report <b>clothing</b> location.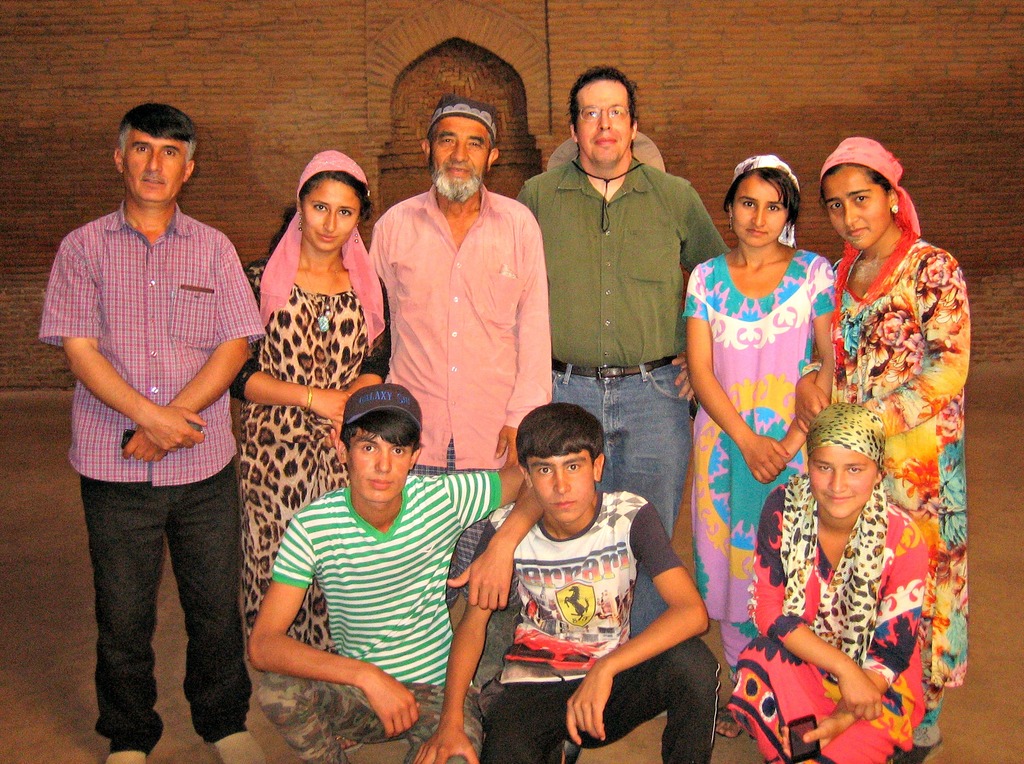
Report: [365, 95, 561, 627].
